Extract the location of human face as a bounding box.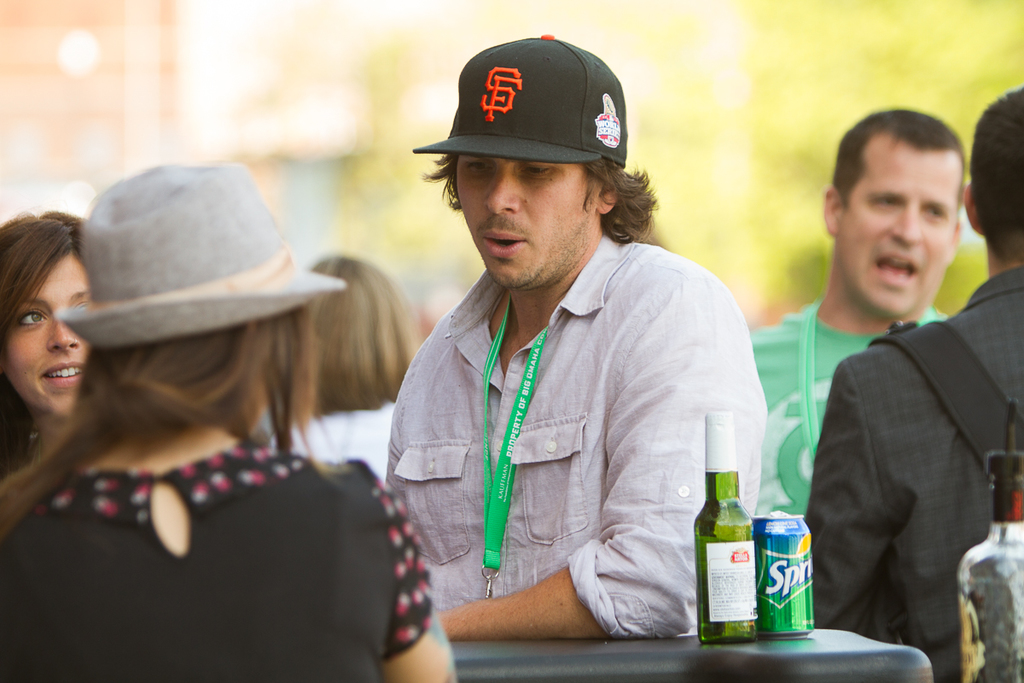
select_region(2, 233, 106, 434).
